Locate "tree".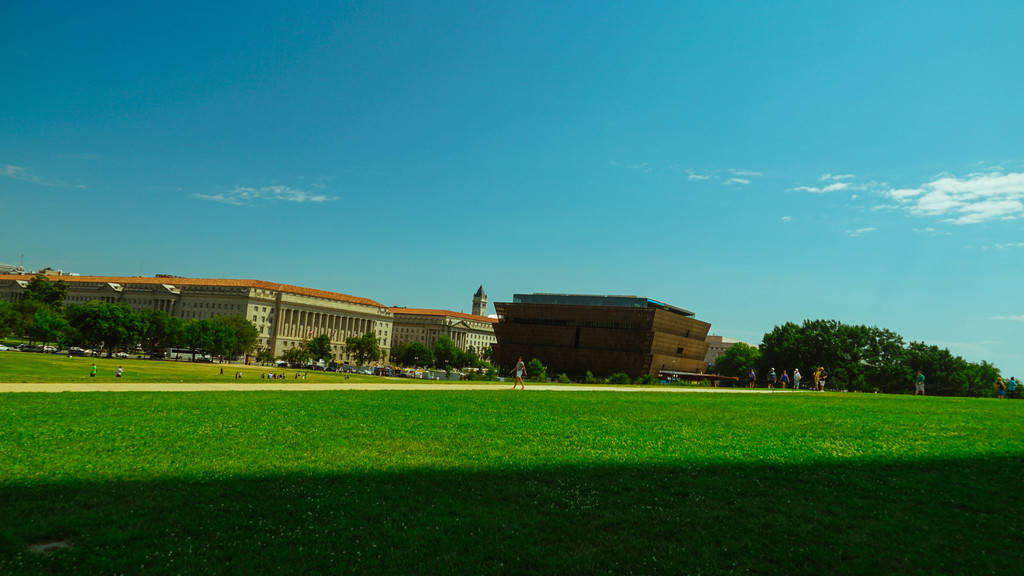
Bounding box: bbox(519, 356, 546, 387).
